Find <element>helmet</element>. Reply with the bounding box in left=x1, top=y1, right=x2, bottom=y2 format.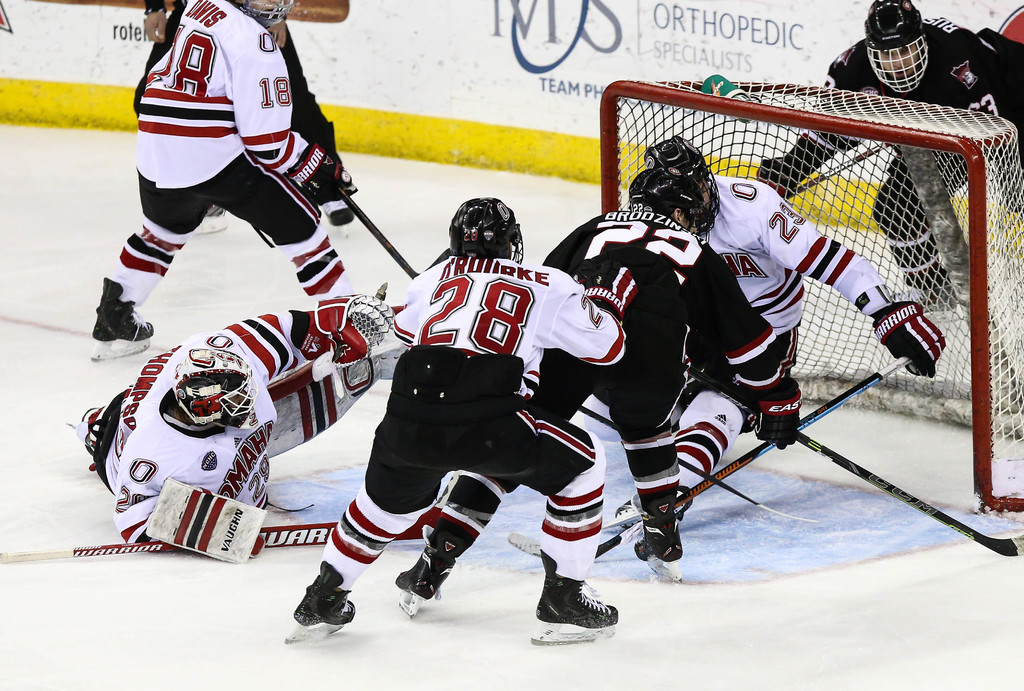
left=162, top=339, right=253, bottom=426.
